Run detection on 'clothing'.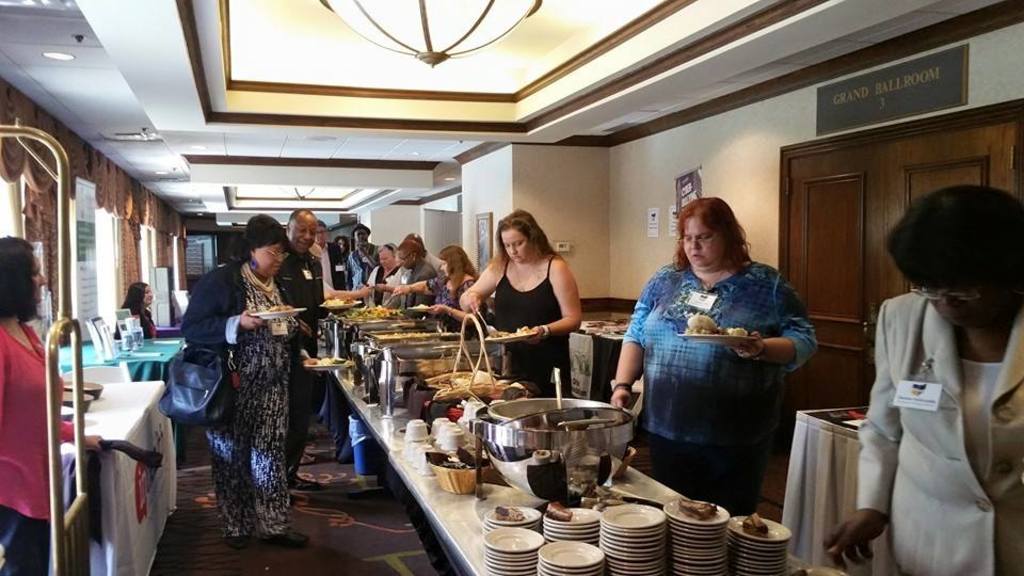
Result: region(492, 256, 573, 391).
